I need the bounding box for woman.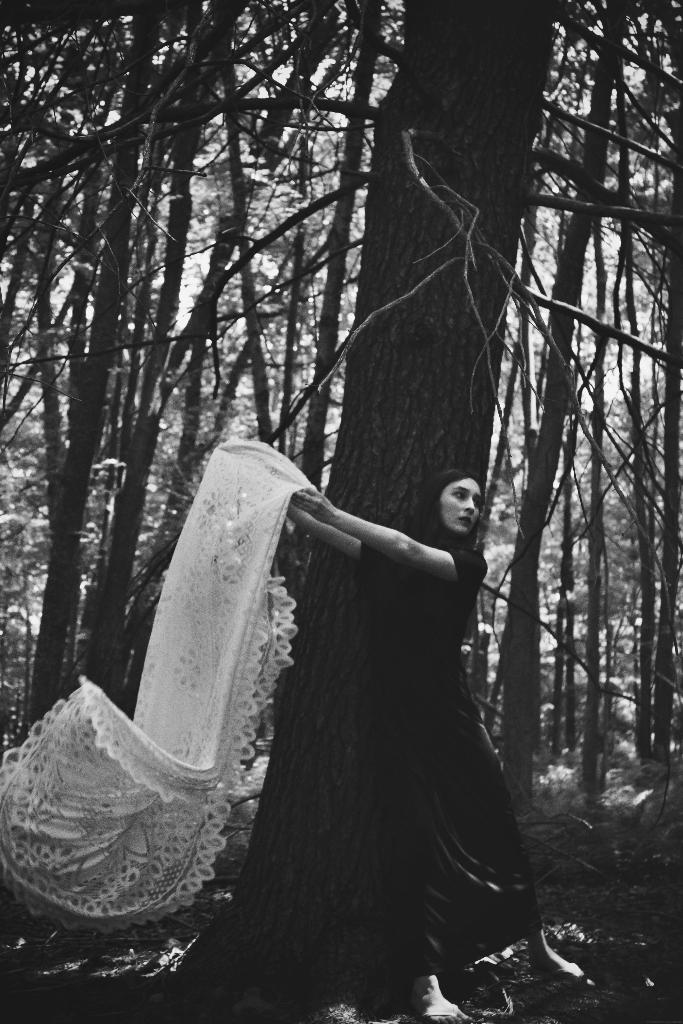
Here it is: 272, 476, 598, 1023.
